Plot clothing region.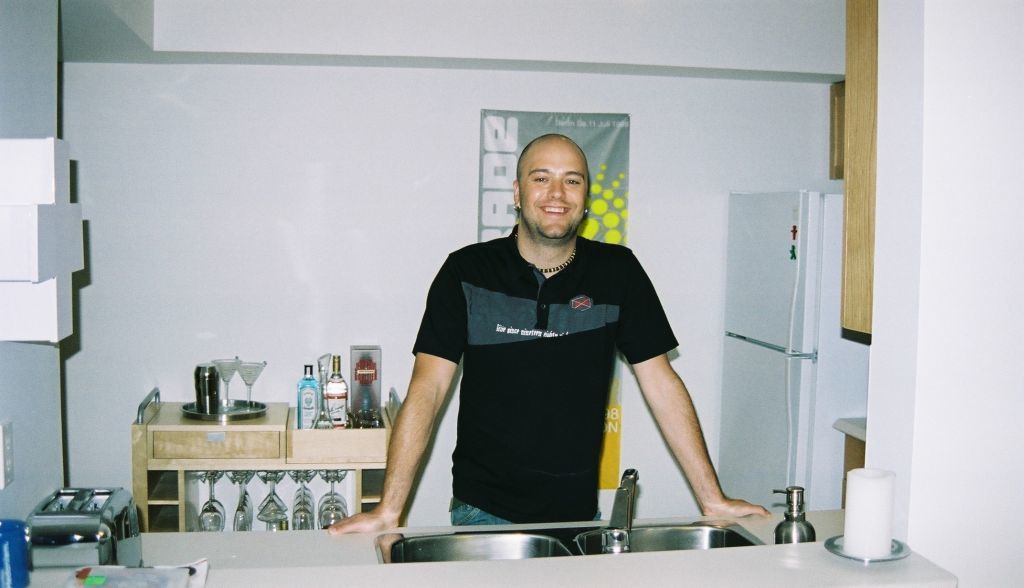
Plotted at {"x1": 385, "y1": 218, "x2": 694, "y2": 528}.
